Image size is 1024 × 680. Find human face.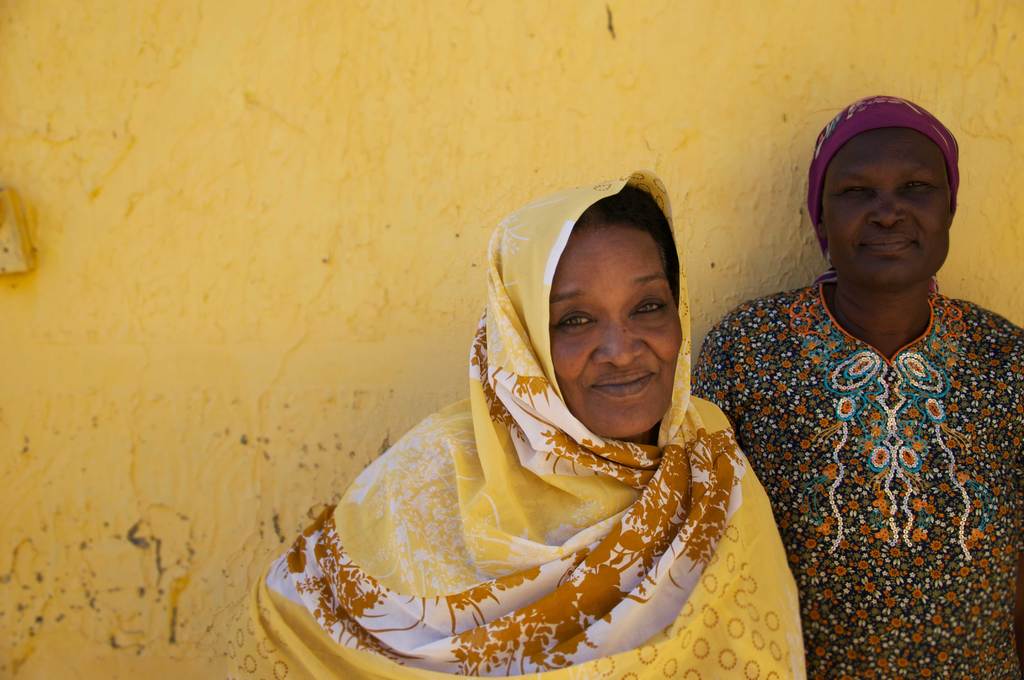
(818, 131, 956, 298).
